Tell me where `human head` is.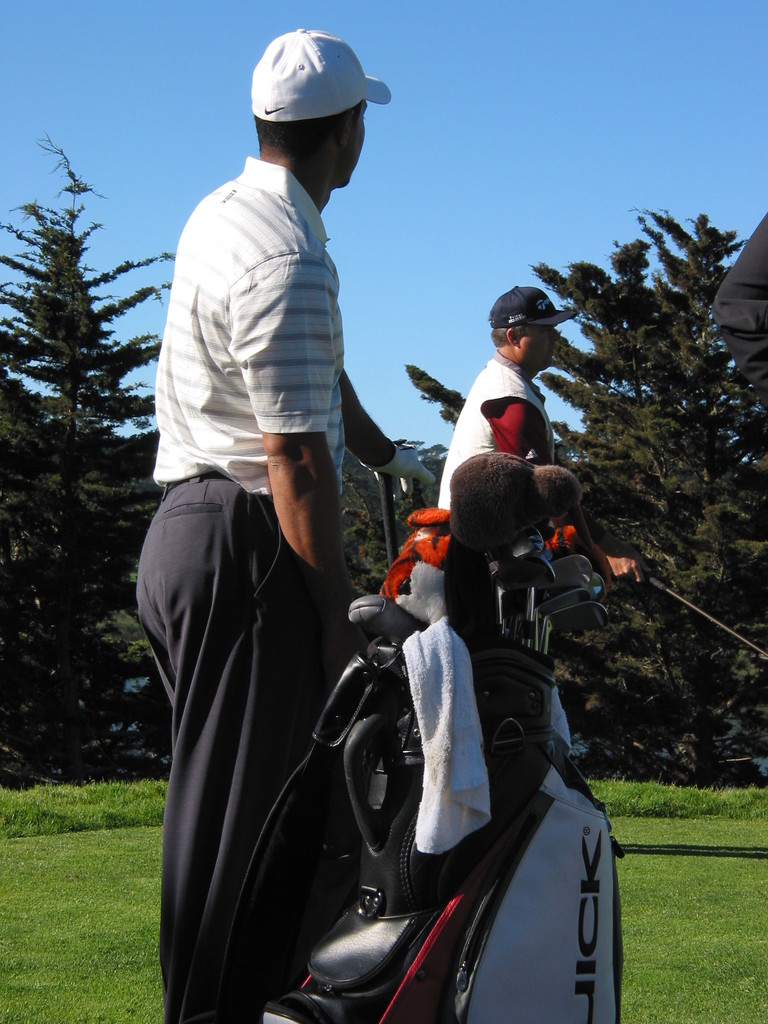
`human head` is at x1=490, y1=287, x2=572, y2=370.
